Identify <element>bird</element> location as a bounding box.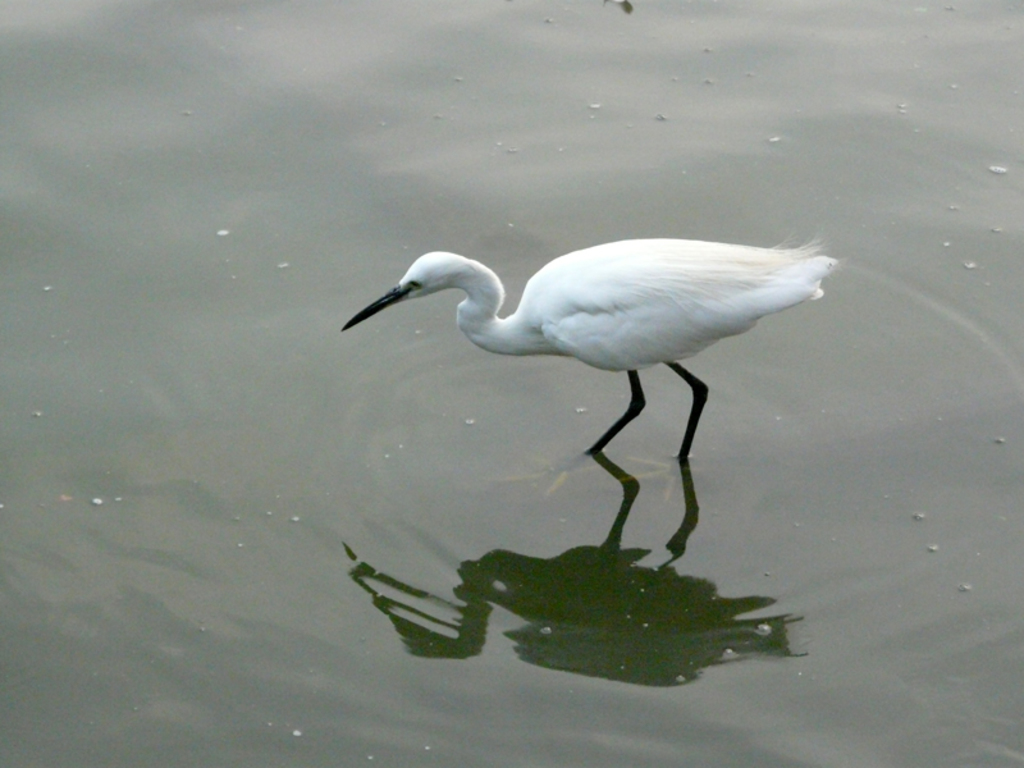
[x1=338, y1=232, x2=852, y2=538].
